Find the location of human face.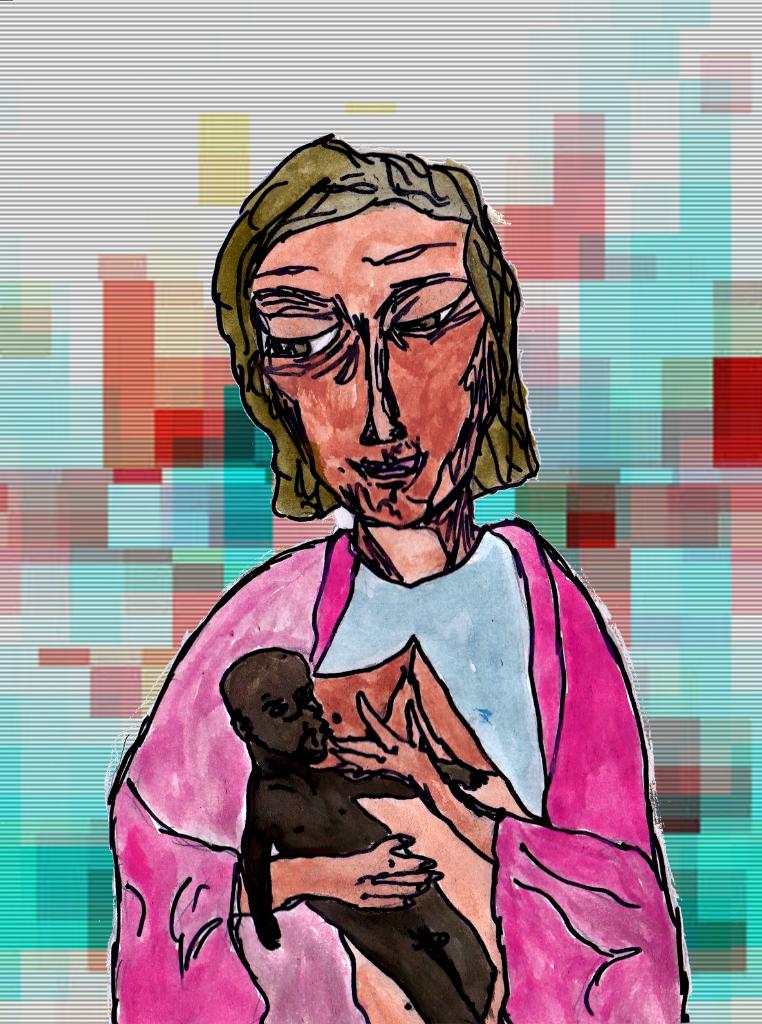
Location: left=245, top=190, right=493, bottom=527.
